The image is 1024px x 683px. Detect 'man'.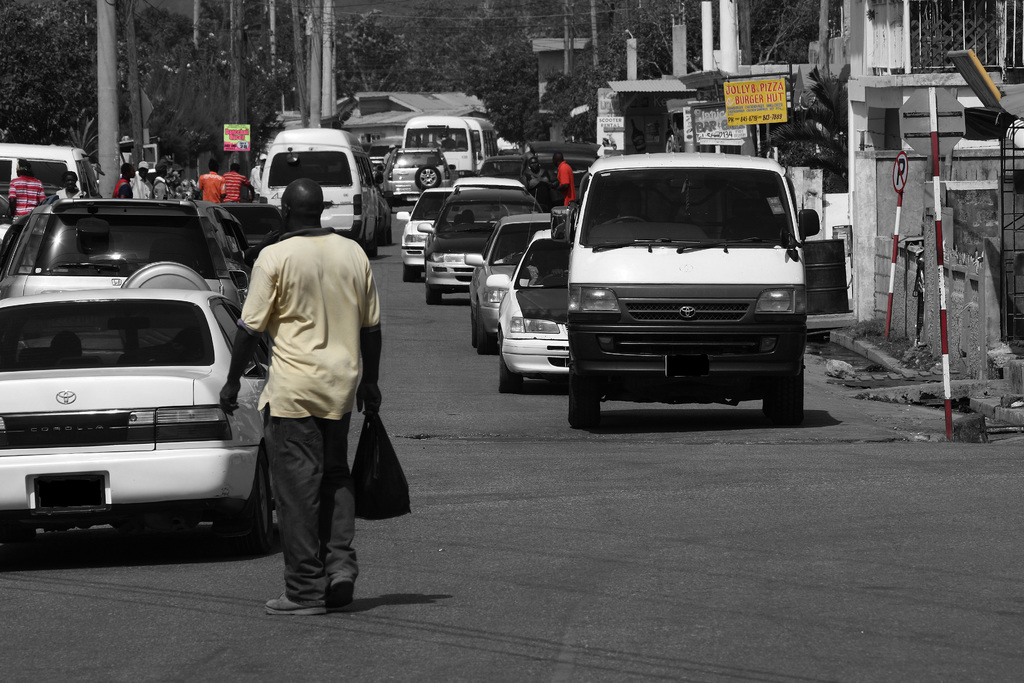
Detection: box=[224, 165, 249, 202].
